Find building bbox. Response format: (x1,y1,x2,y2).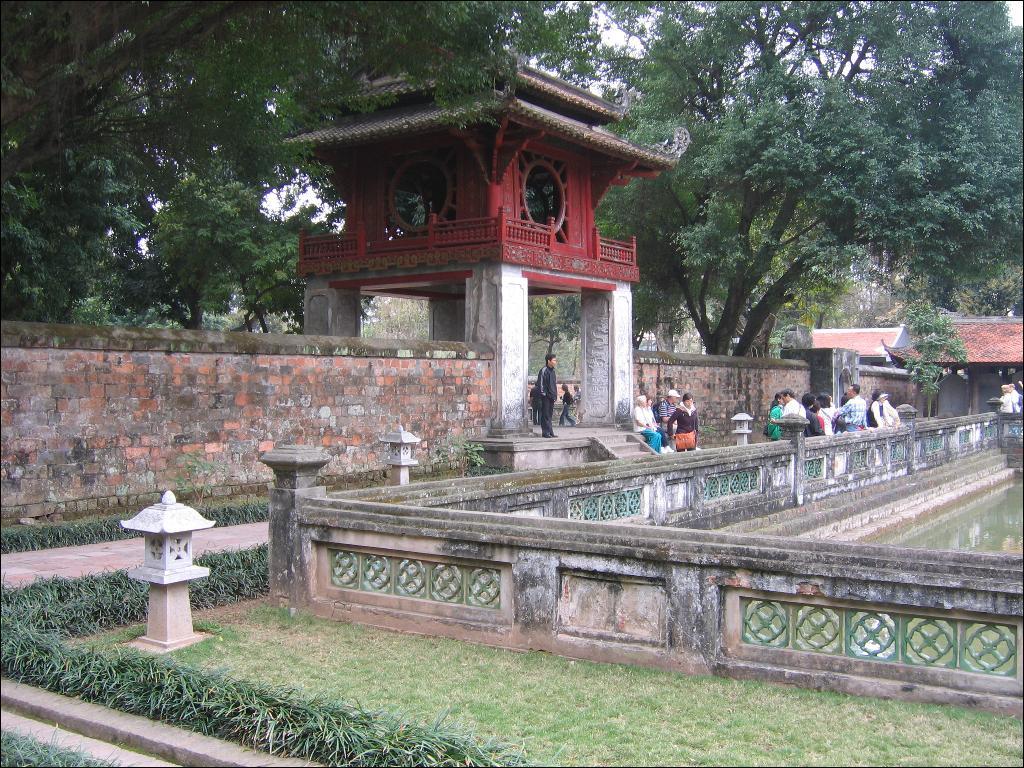
(813,322,914,365).
